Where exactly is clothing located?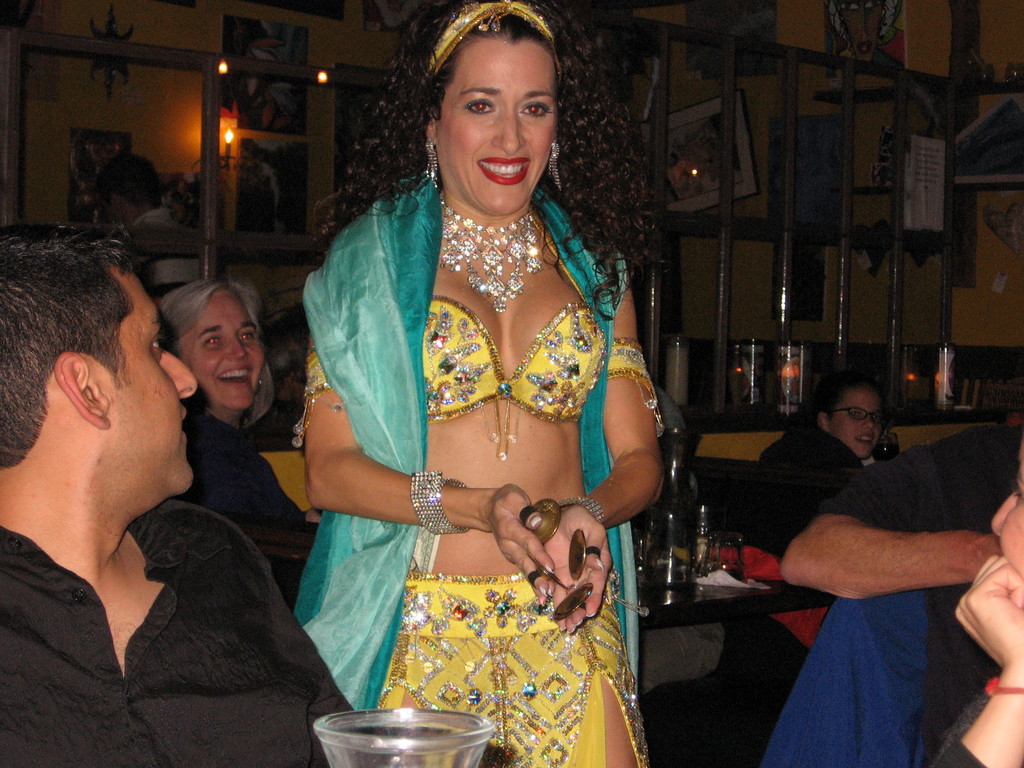
Its bounding box is locate(220, 79, 675, 735).
